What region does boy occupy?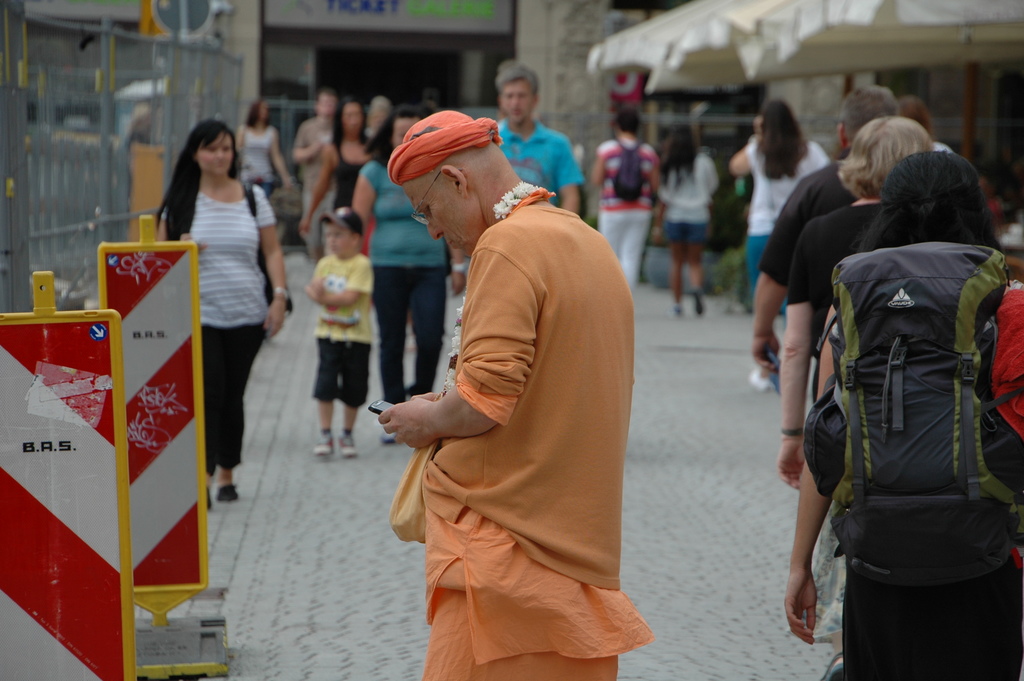
l=302, t=205, r=373, b=461.
